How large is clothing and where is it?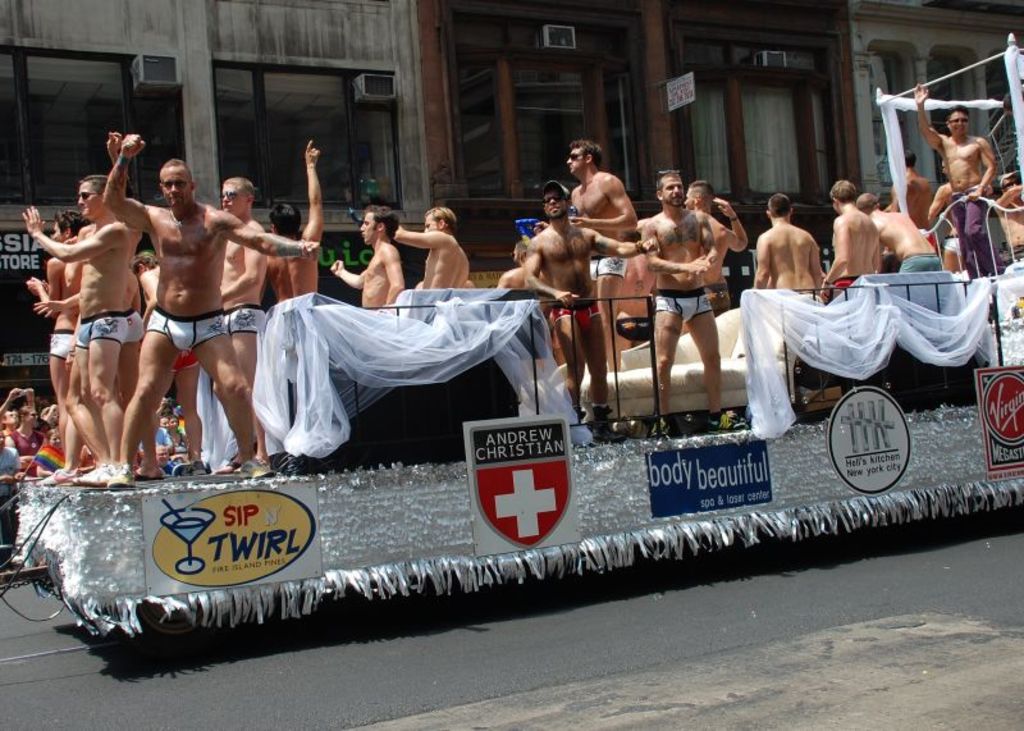
Bounding box: left=947, top=187, right=1001, bottom=275.
